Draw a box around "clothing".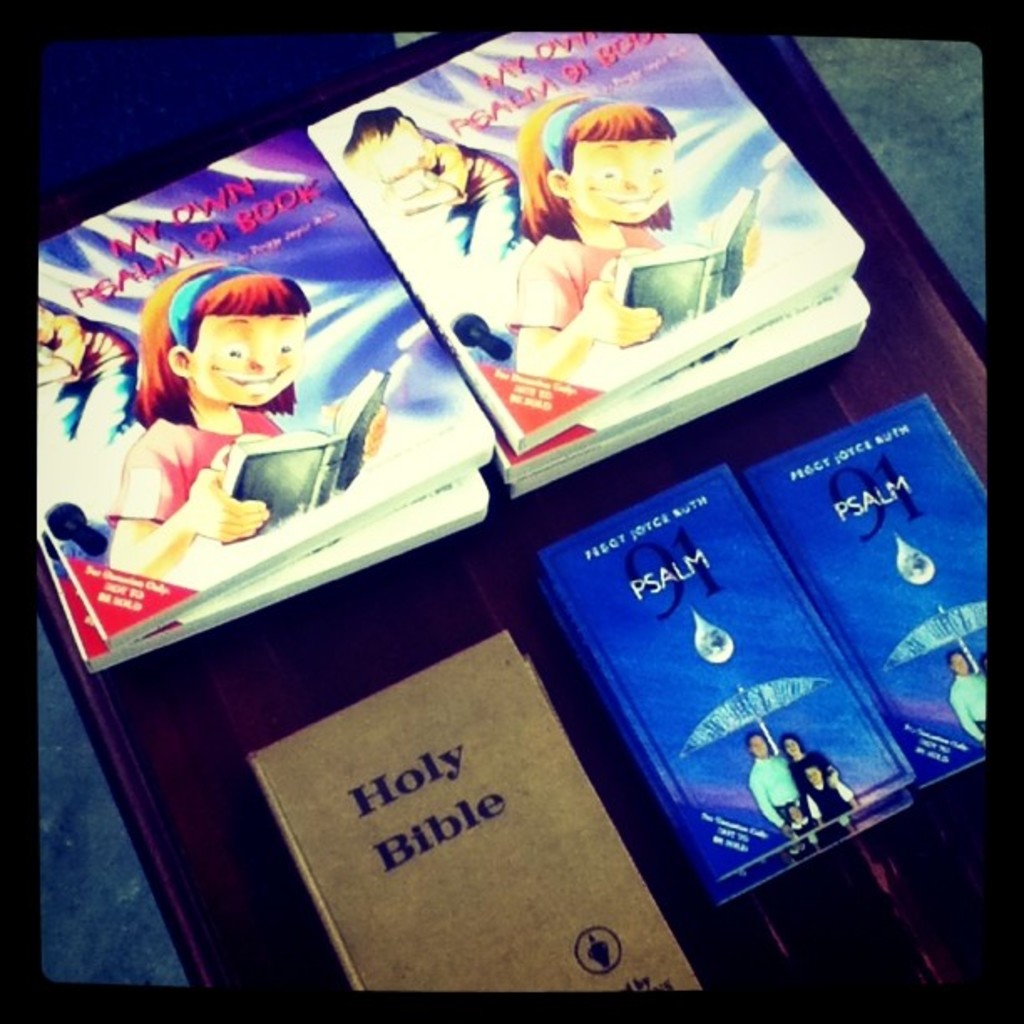
l=95, t=410, r=284, b=525.
